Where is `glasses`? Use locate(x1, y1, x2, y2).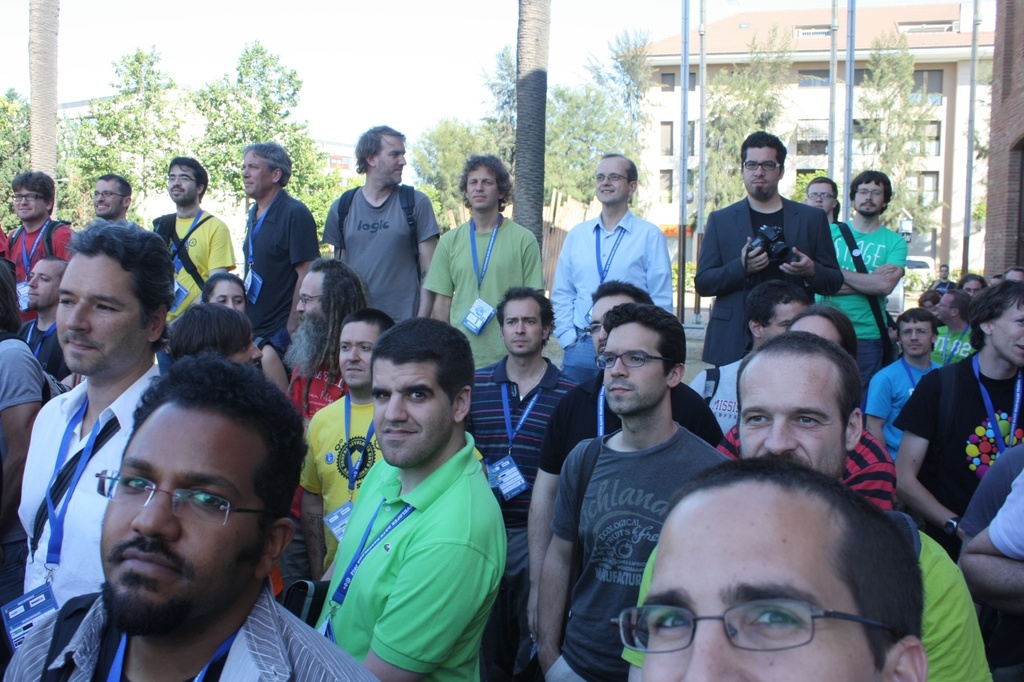
locate(856, 188, 885, 194).
